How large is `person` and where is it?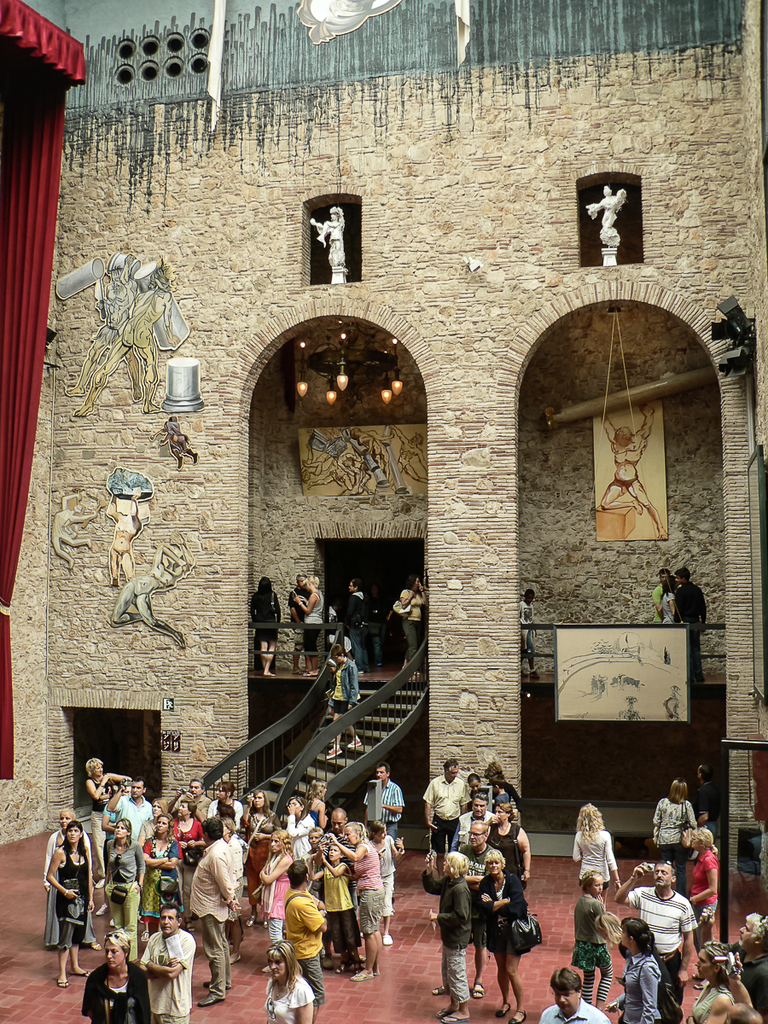
Bounding box: detection(310, 209, 347, 267).
